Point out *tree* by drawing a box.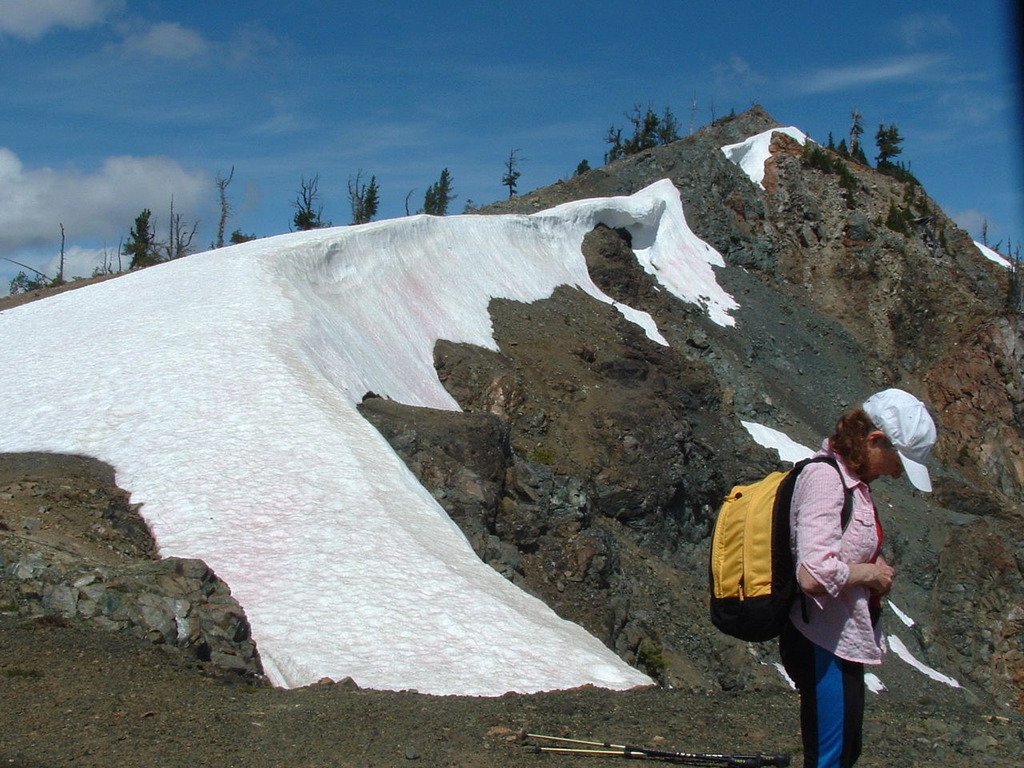
214,164,236,246.
